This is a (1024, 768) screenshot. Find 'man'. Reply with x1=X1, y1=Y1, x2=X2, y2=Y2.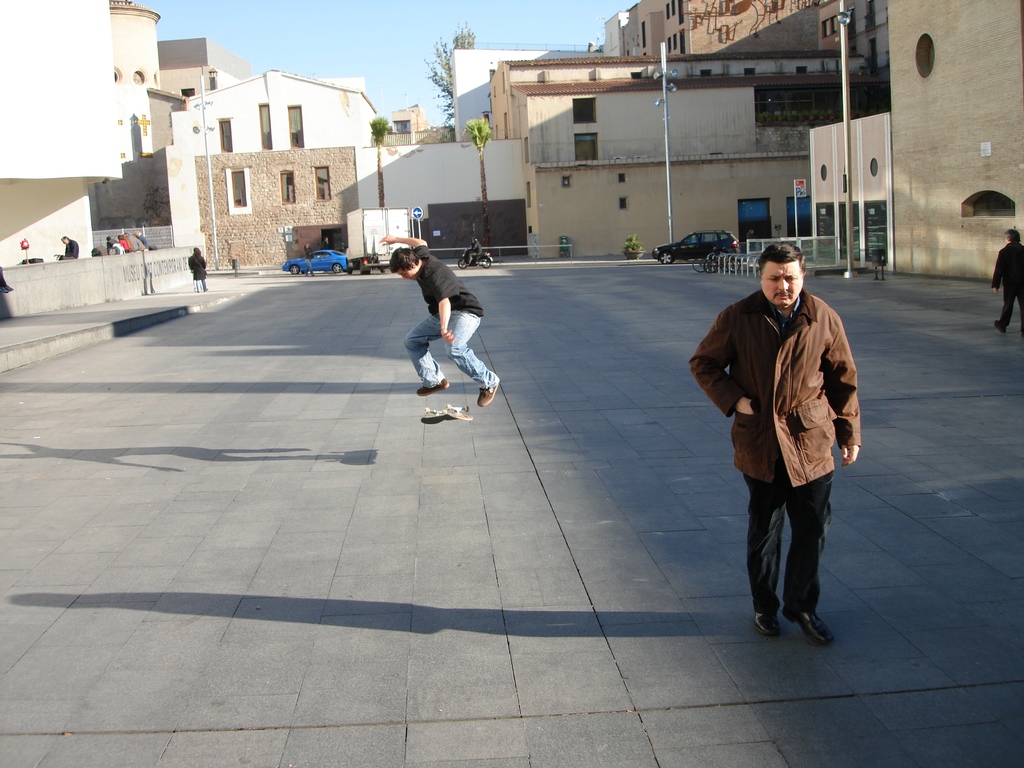
x1=705, y1=226, x2=866, y2=652.
